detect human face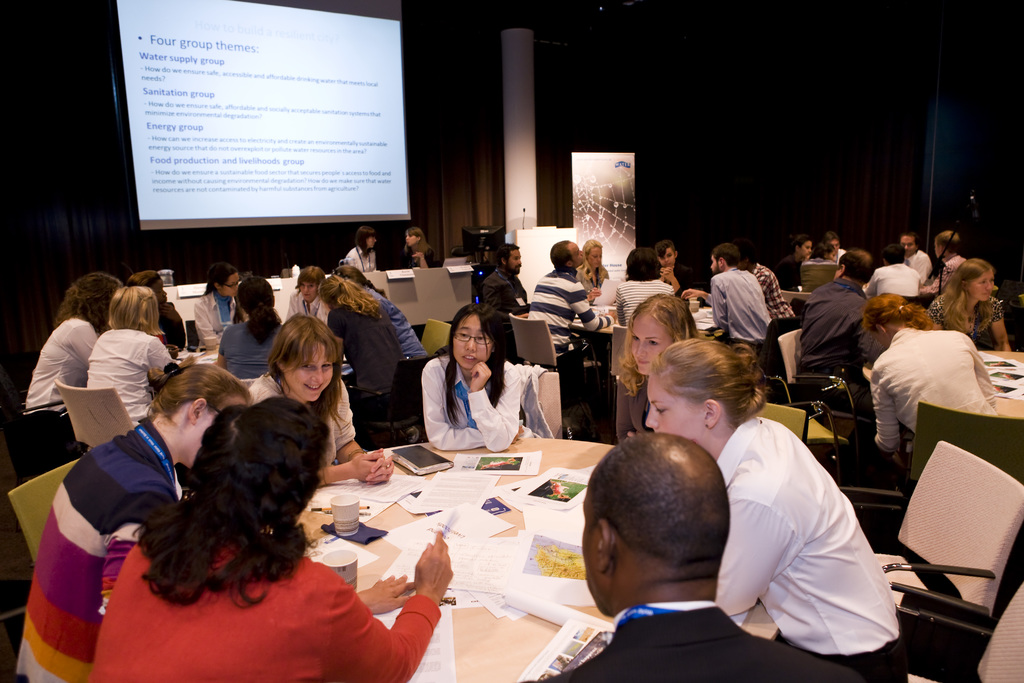
<region>589, 247, 601, 269</region>
